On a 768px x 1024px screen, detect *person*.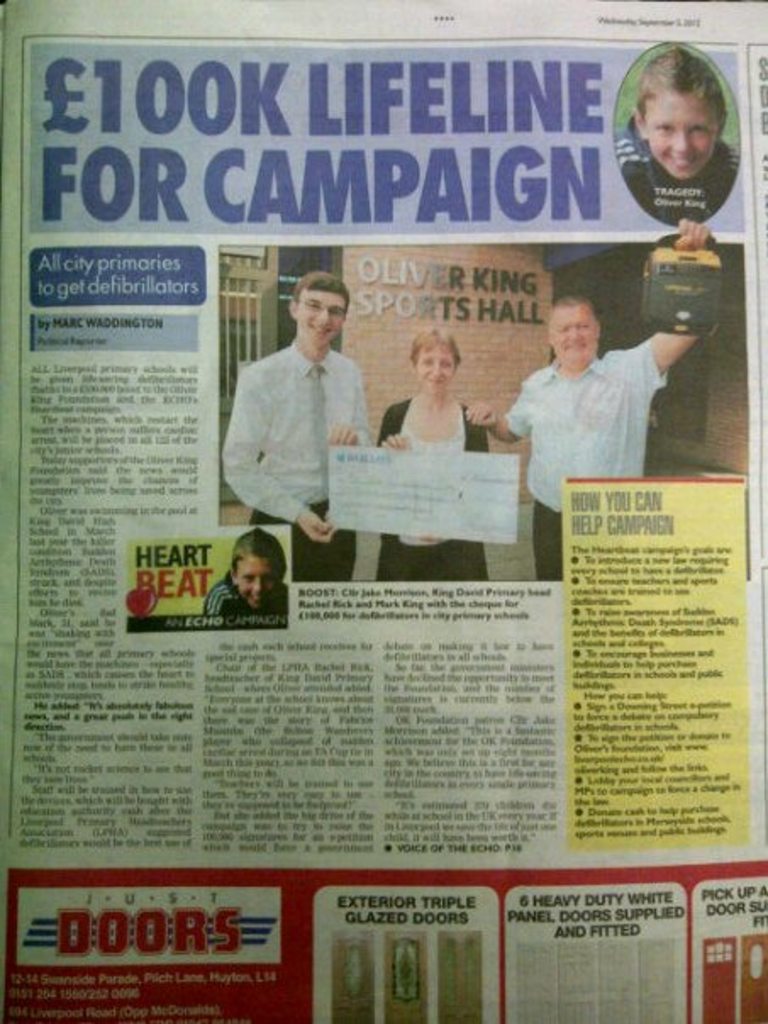
(610,49,736,225).
